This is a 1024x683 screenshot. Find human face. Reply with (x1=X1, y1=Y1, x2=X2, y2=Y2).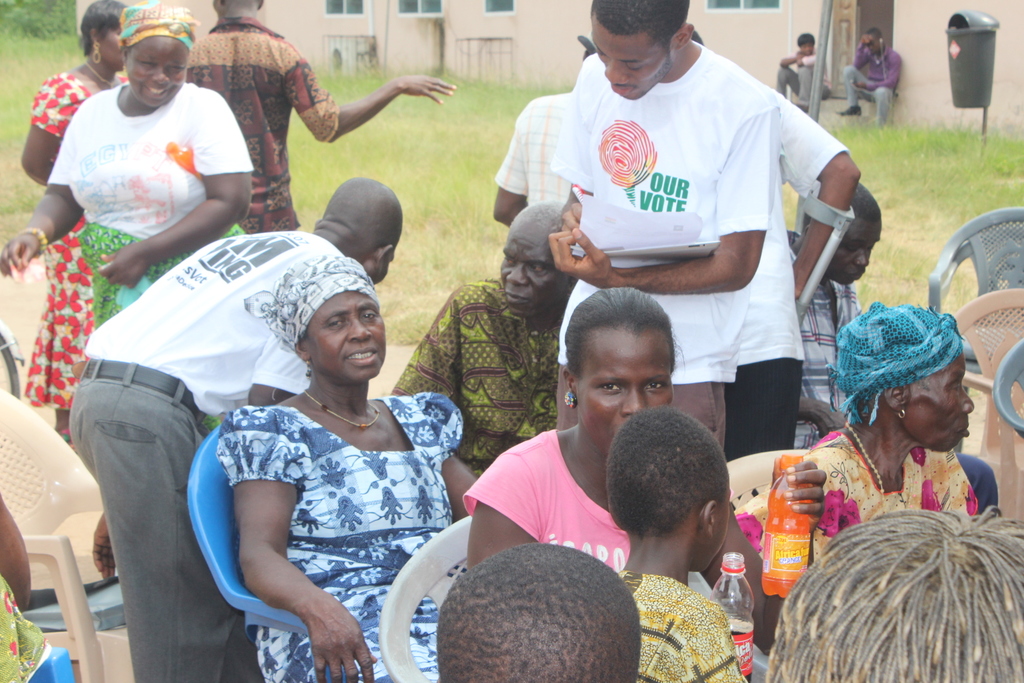
(x1=302, y1=292, x2=387, y2=384).
